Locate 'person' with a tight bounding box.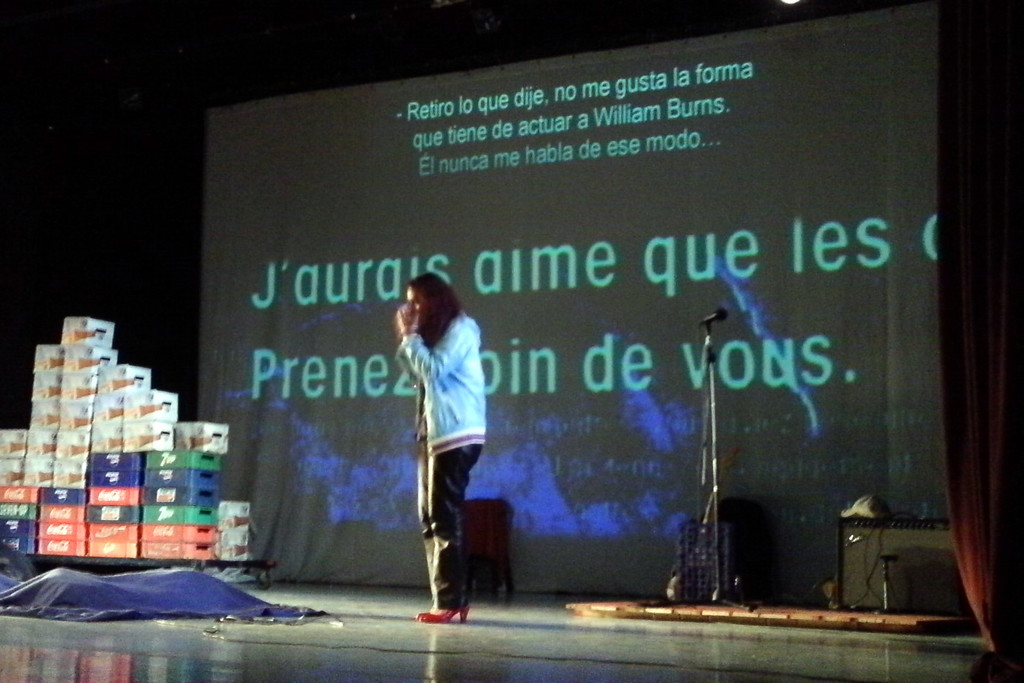
[left=395, top=270, right=492, bottom=621].
